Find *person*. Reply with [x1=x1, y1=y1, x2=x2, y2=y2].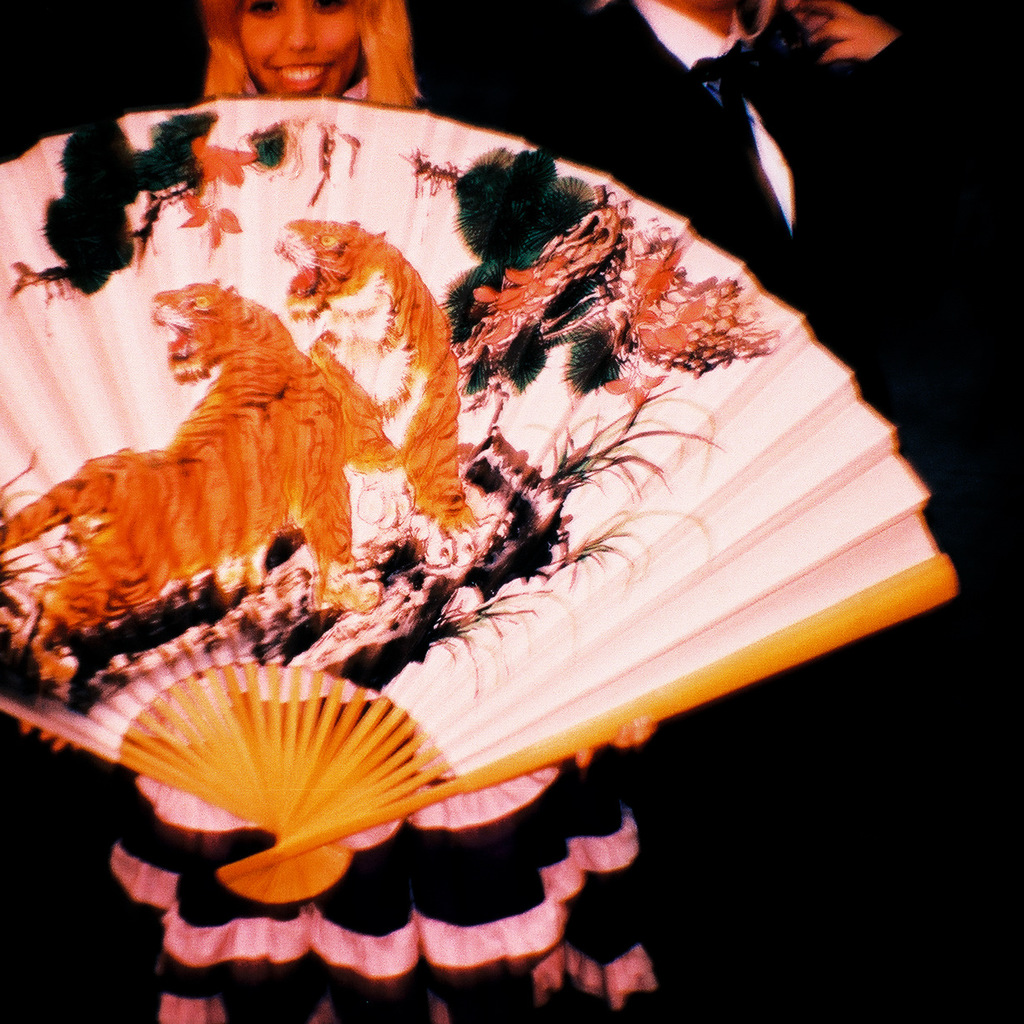
[x1=106, y1=0, x2=650, y2=1023].
